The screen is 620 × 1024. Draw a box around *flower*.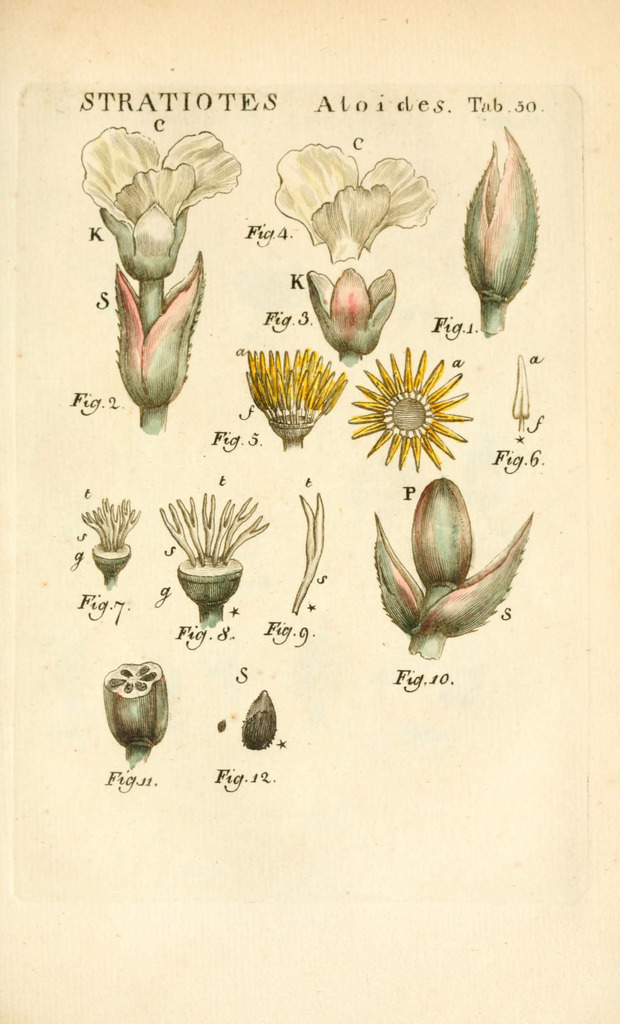
161 491 273 617.
